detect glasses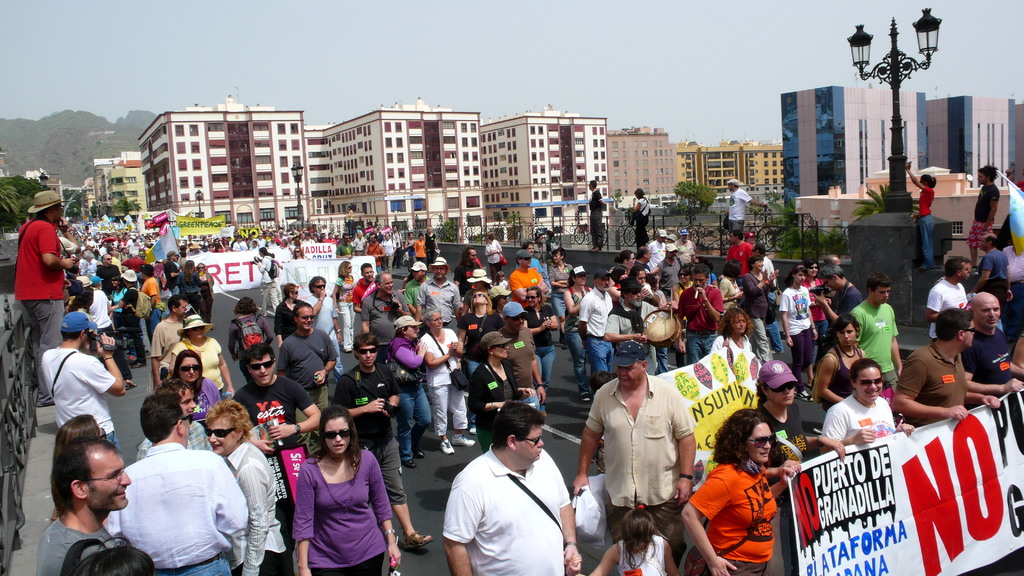
box=[749, 433, 772, 449]
